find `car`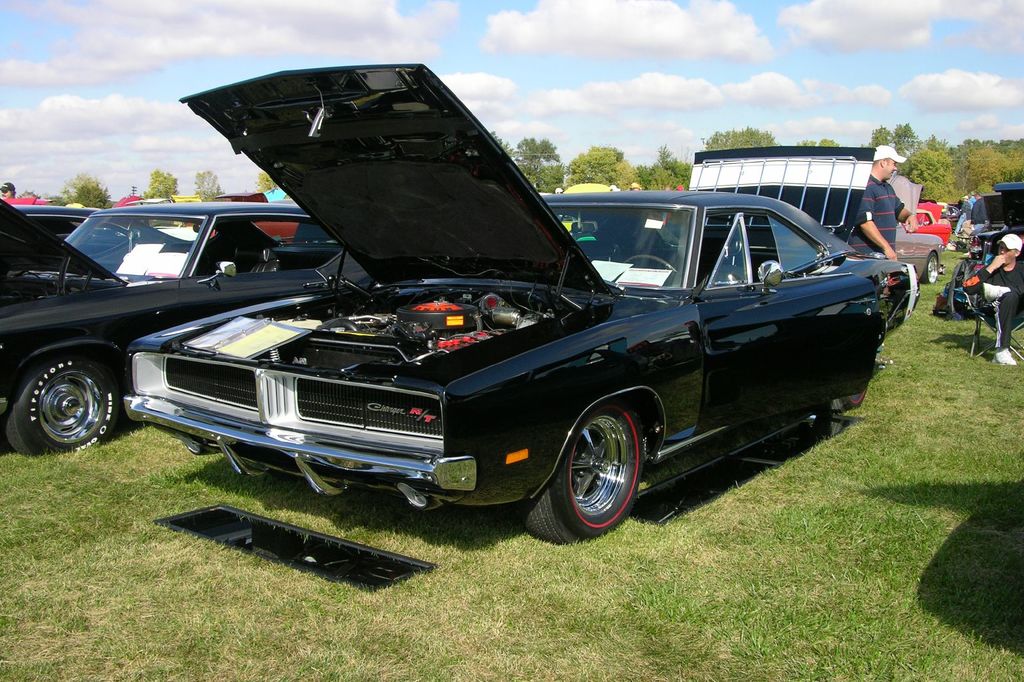
crop(0, 202, 369, 463)
